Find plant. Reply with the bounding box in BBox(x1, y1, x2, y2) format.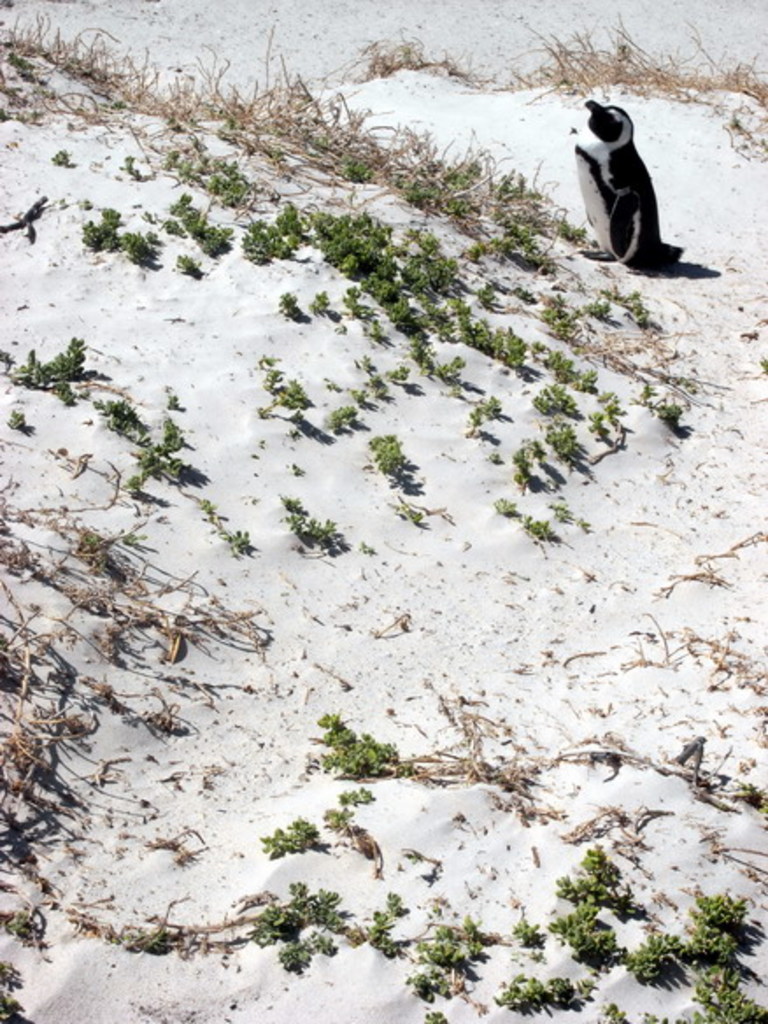
BBox(163, 221, 184, 237).
